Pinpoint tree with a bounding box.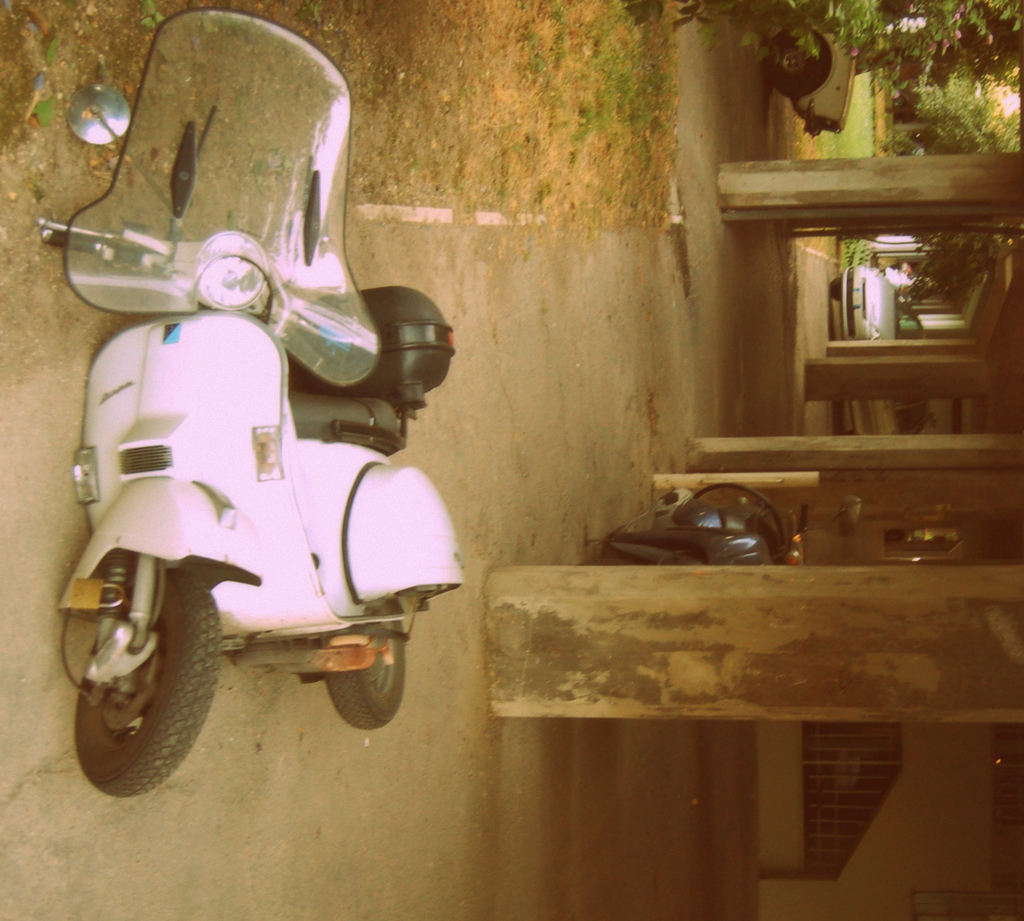
x1=912 y1=69 x2=1023 y2=155.
